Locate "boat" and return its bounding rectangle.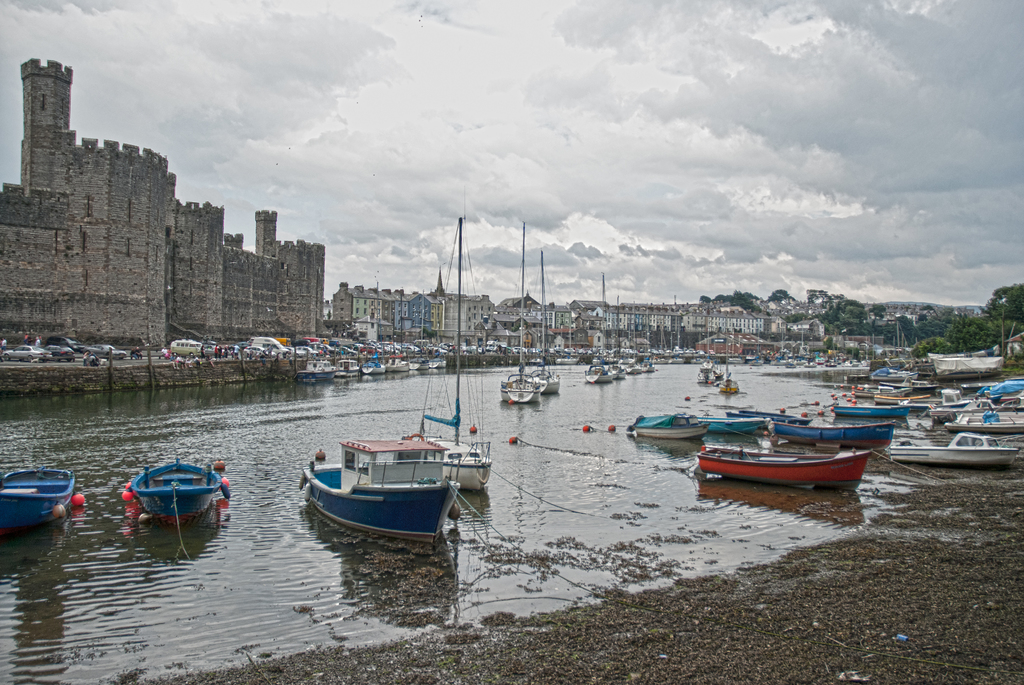
bbox(110, 460, 230, 530).
